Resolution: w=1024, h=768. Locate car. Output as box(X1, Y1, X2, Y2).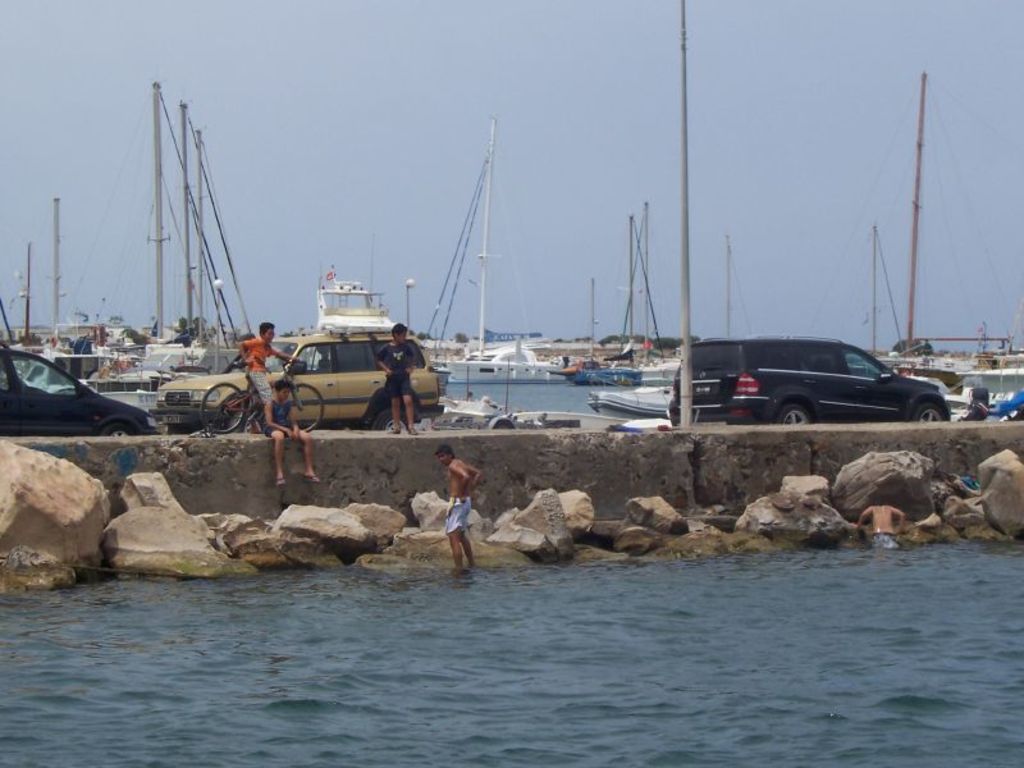
box(145, 324, 445, 430).
